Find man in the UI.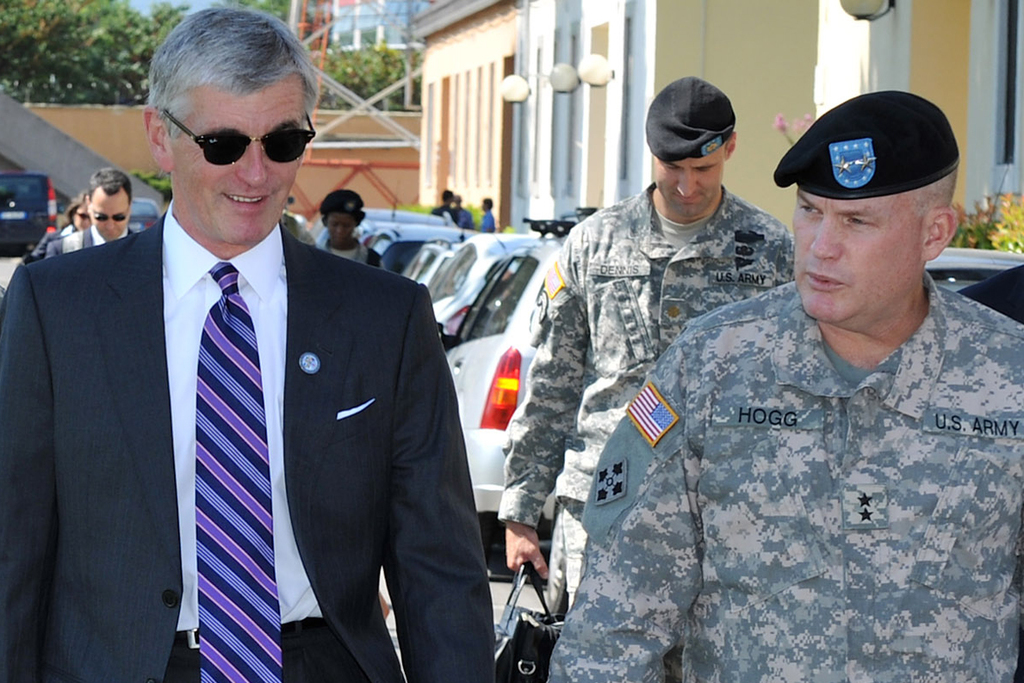
UI element at select_region(497, 77, 795, 682).
